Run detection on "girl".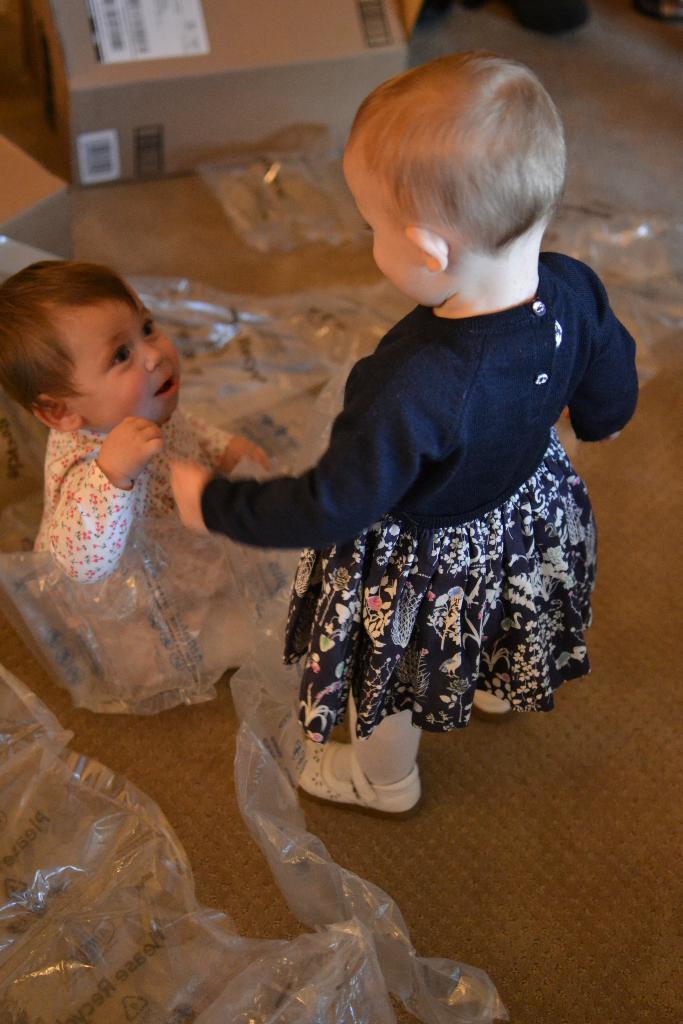
Result: detection(167, 50, 636, 811).
